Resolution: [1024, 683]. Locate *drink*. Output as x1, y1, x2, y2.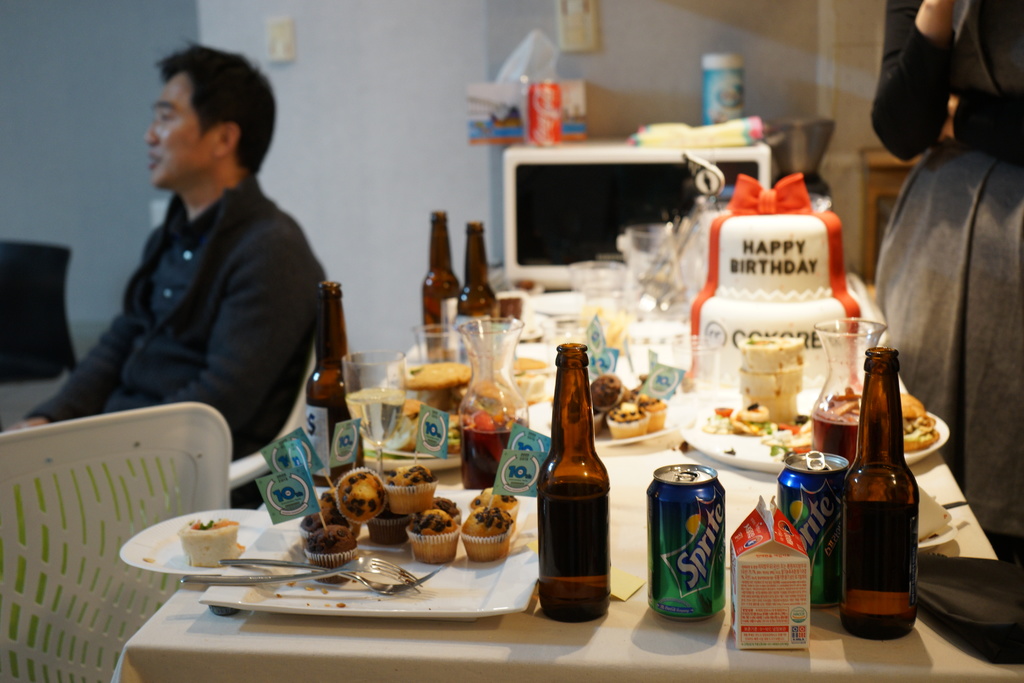
541, 483, 610, 617.
